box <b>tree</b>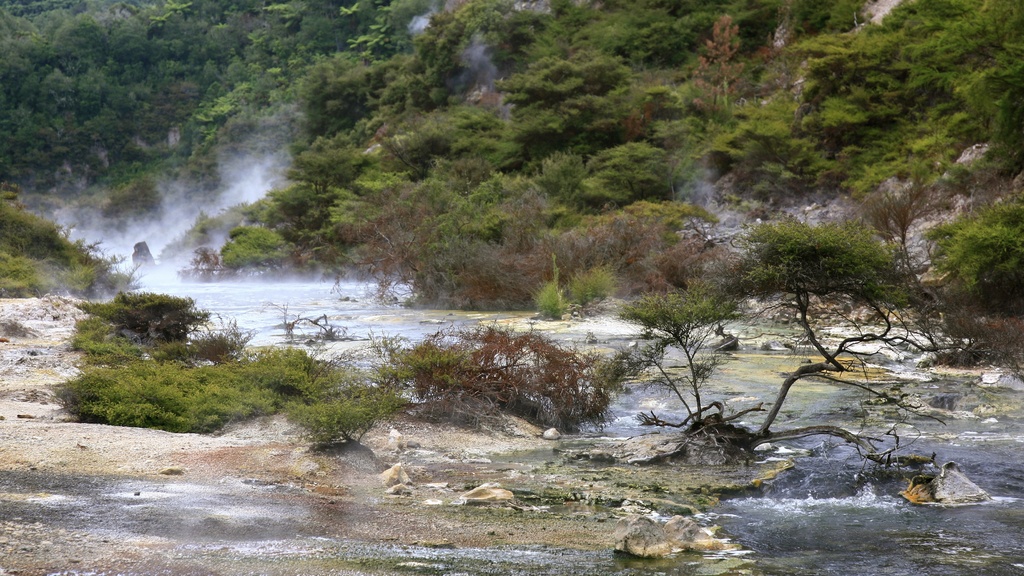
x1=306 y1=47 x2=387 y2=157
